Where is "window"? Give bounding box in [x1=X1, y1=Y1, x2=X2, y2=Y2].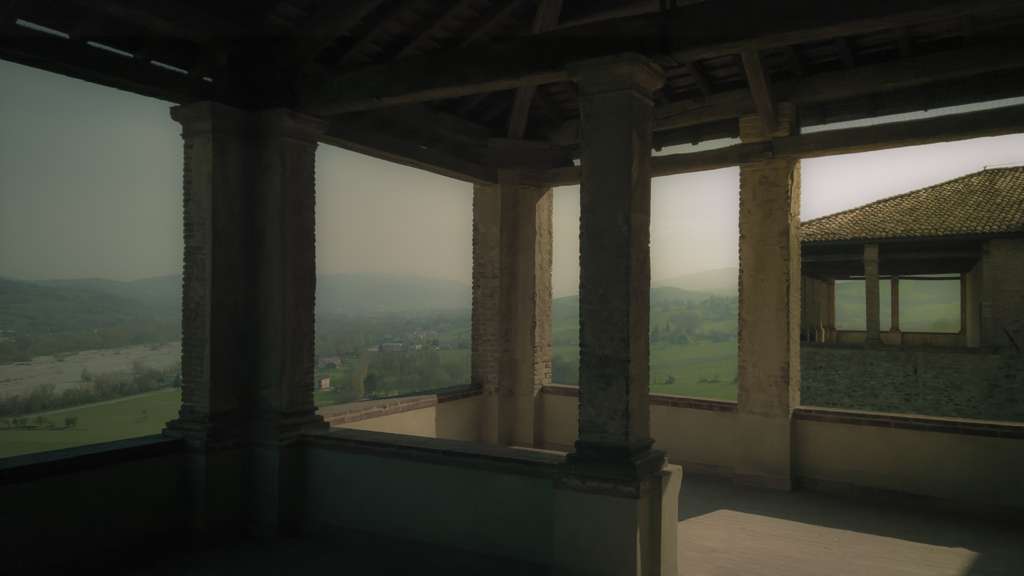
[x1=818, y1=264, x2=966, y2=342].
